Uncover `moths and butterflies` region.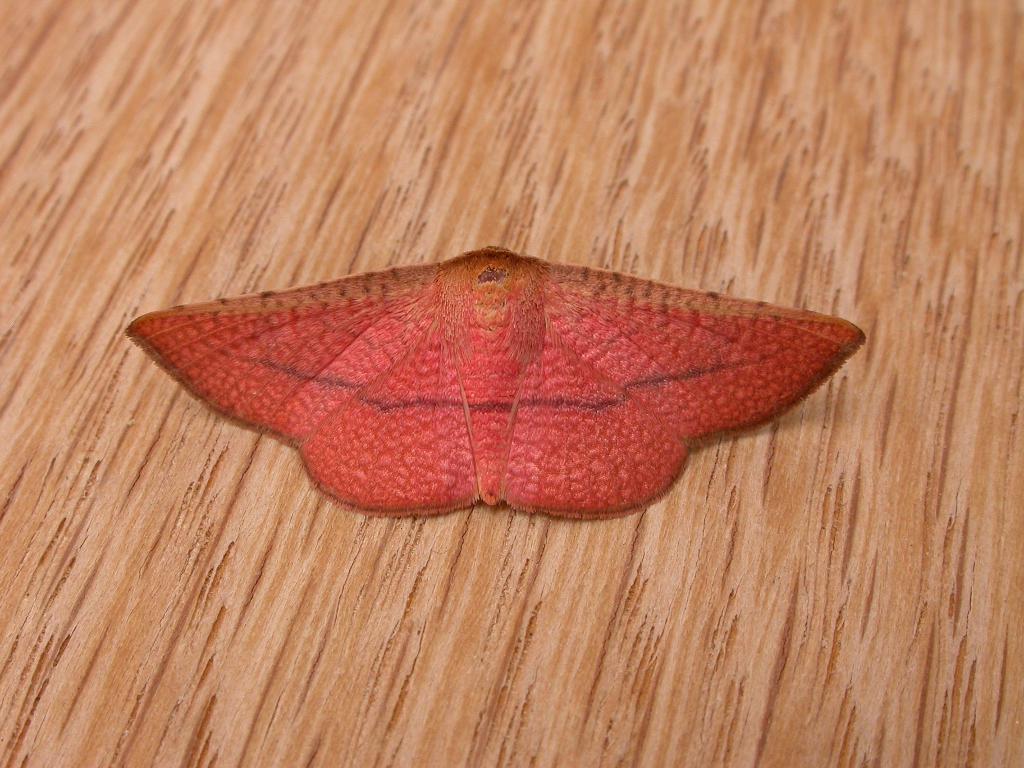
Uncovered: [x1=124, y1=245, x2=867, y2=515].
